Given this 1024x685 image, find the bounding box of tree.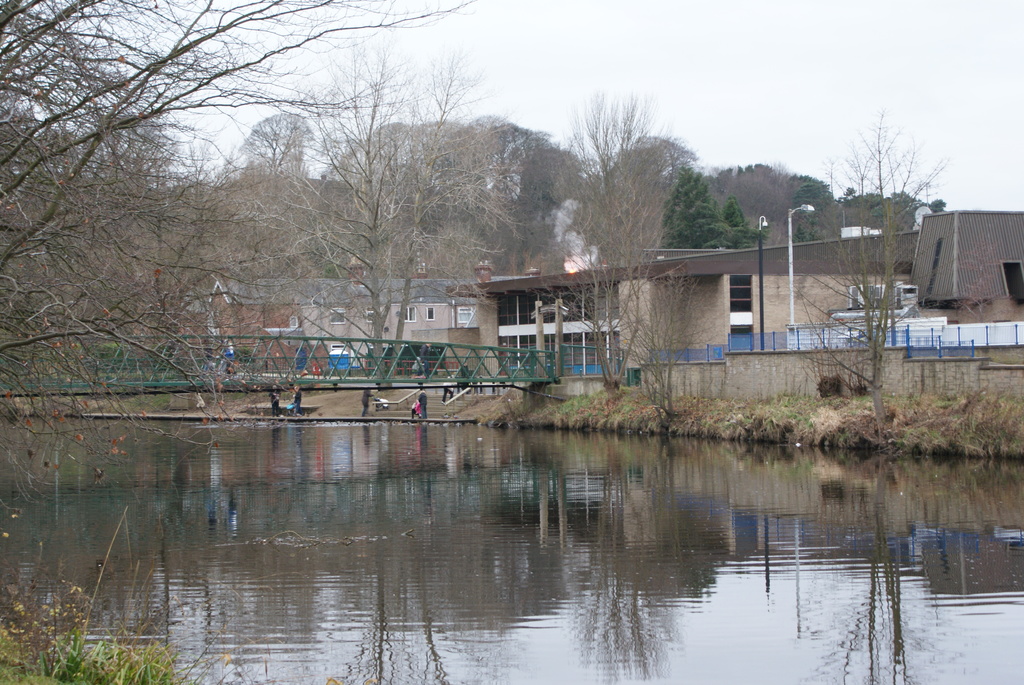
pyautogui.locateOnScreen(808, 116, 946, 430).
